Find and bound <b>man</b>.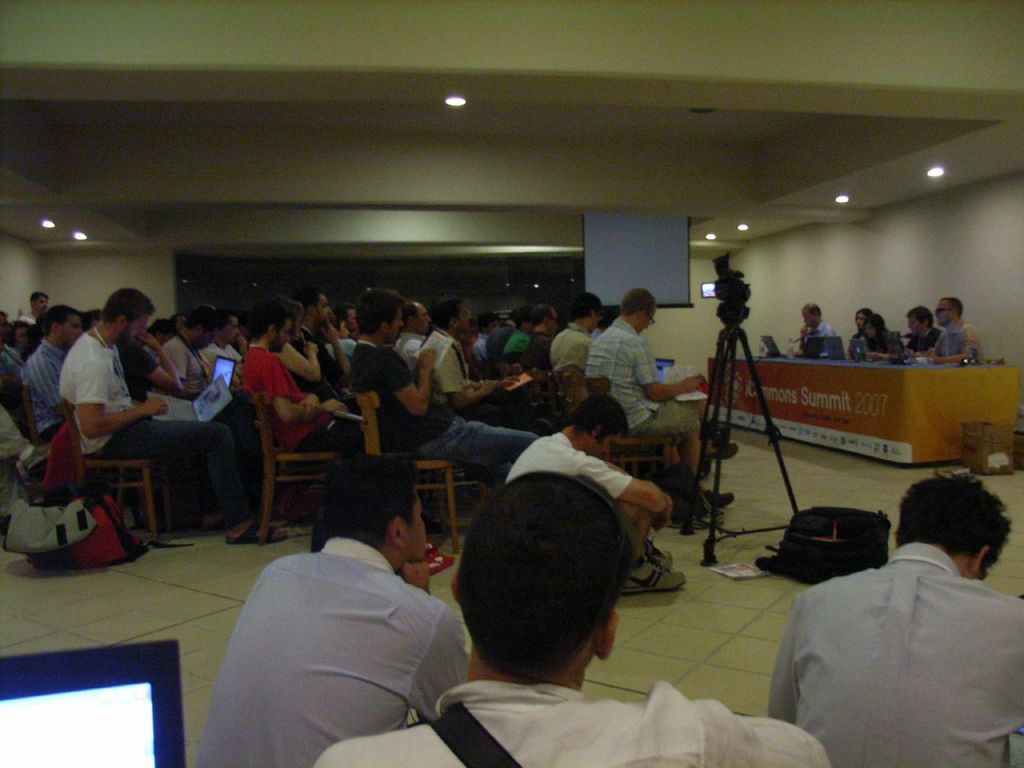
Bound: [15, 298, 87, 439].
